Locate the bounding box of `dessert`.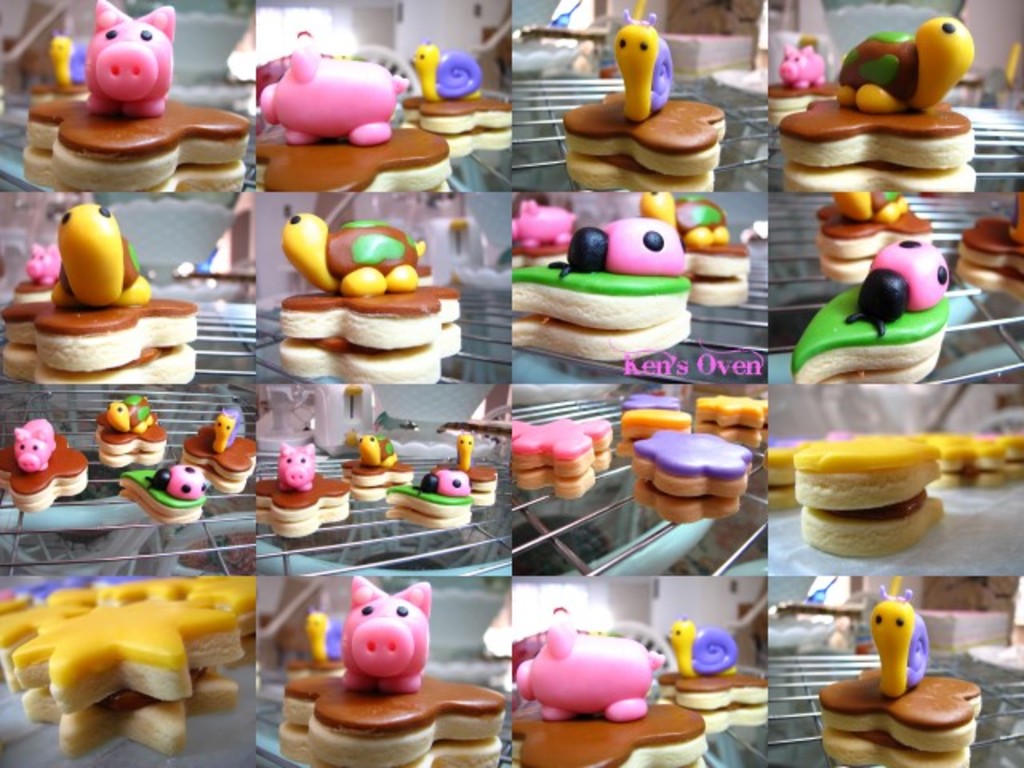
Bounding box: box=[269, 30, 454, 192].
